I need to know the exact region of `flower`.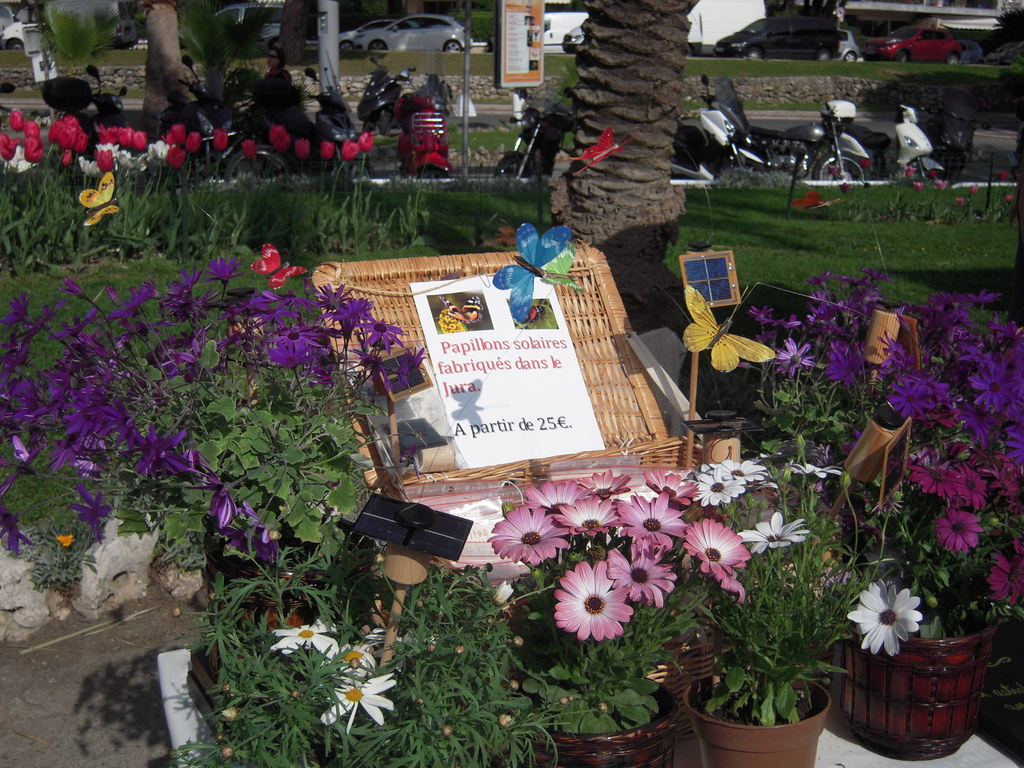
Region: [left=293, top=137, right=308, bottom=157].
